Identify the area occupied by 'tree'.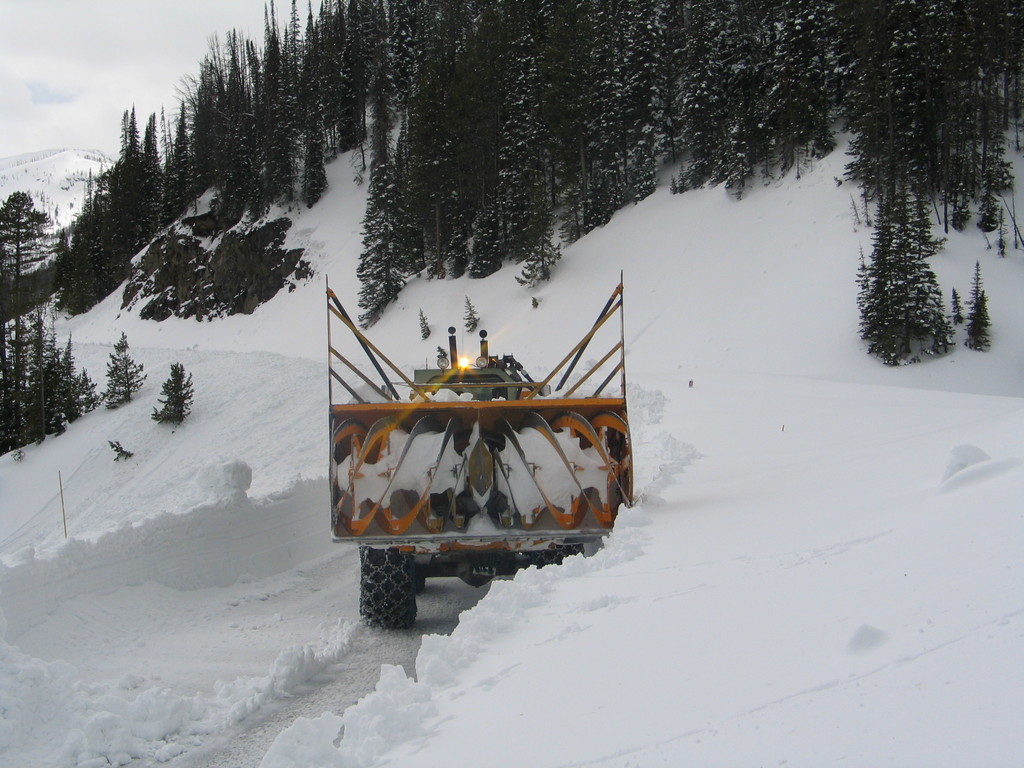
Area: (x1=145, y1=356, x2=198, y2=437).
